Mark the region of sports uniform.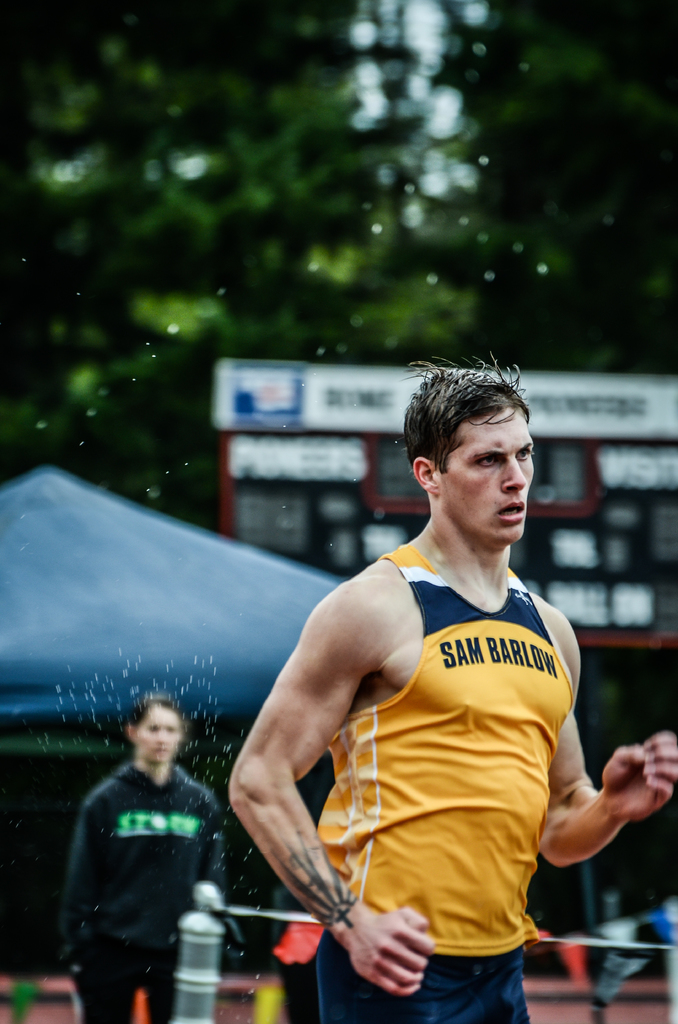
Region: (61, 760, 236, 1023).
